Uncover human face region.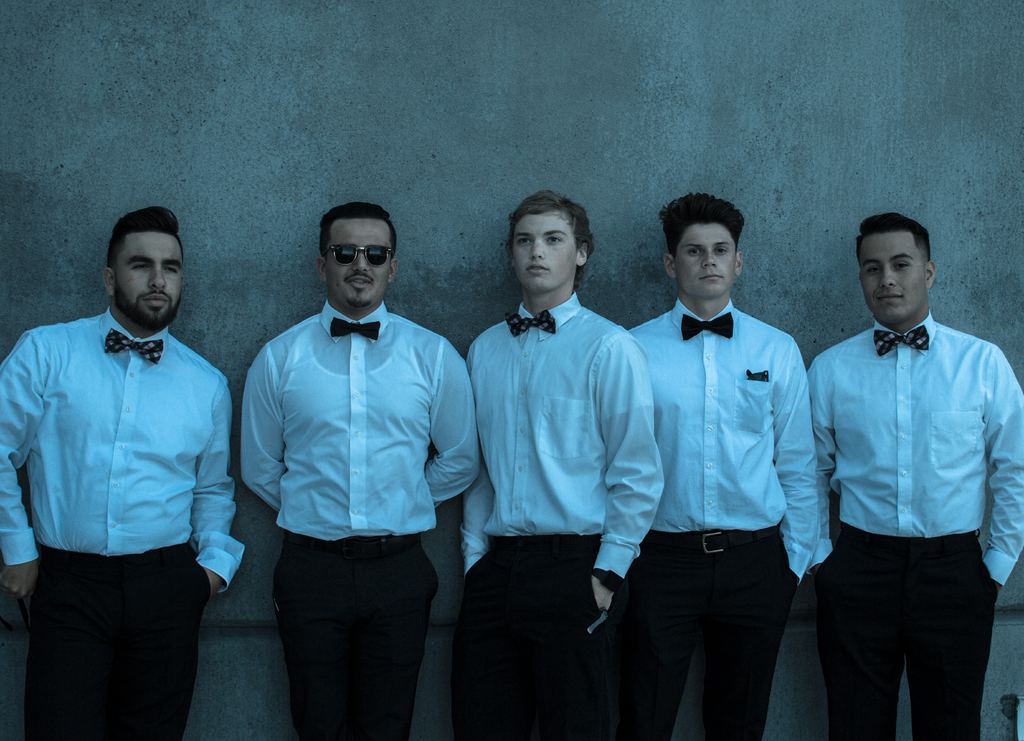
Uncovered: 677:222:733:296.
